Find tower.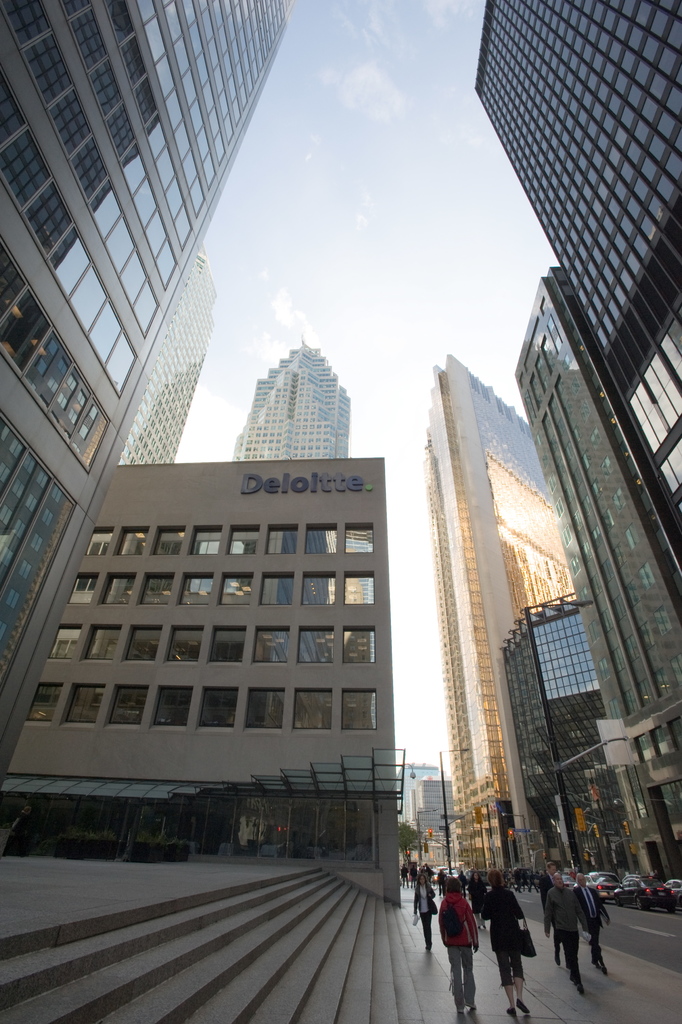
x1=0 y1=0 x2=295 y2=781.
